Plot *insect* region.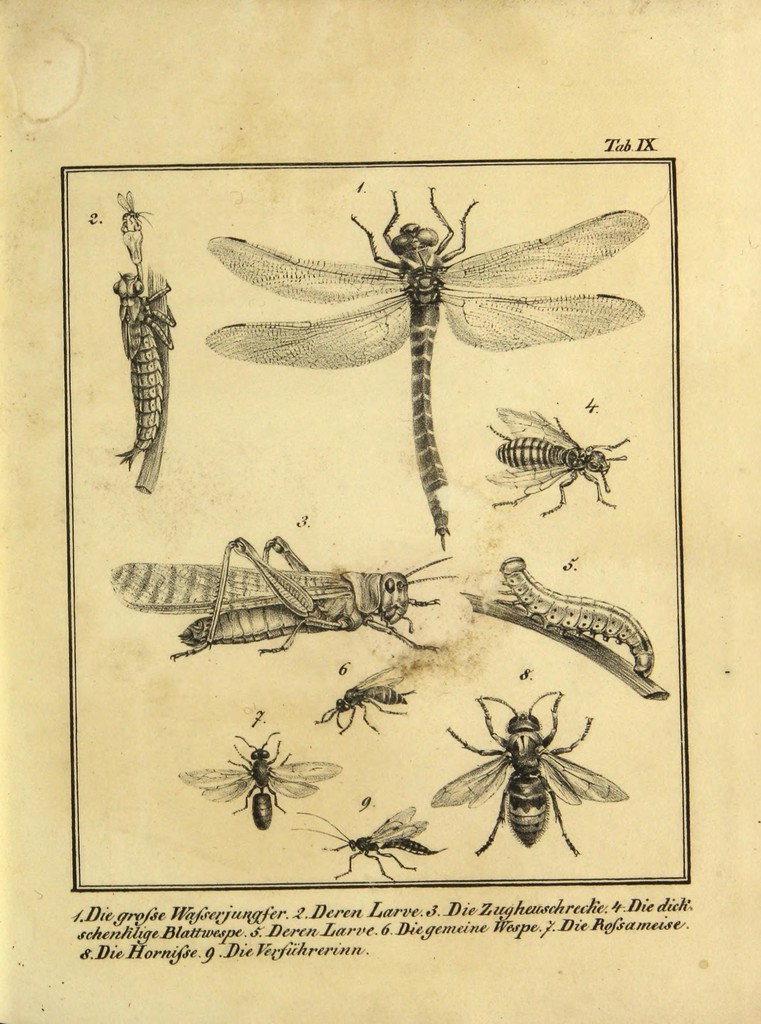
Plotted at <bbox>202, 178, 653, 558</bbox>.
